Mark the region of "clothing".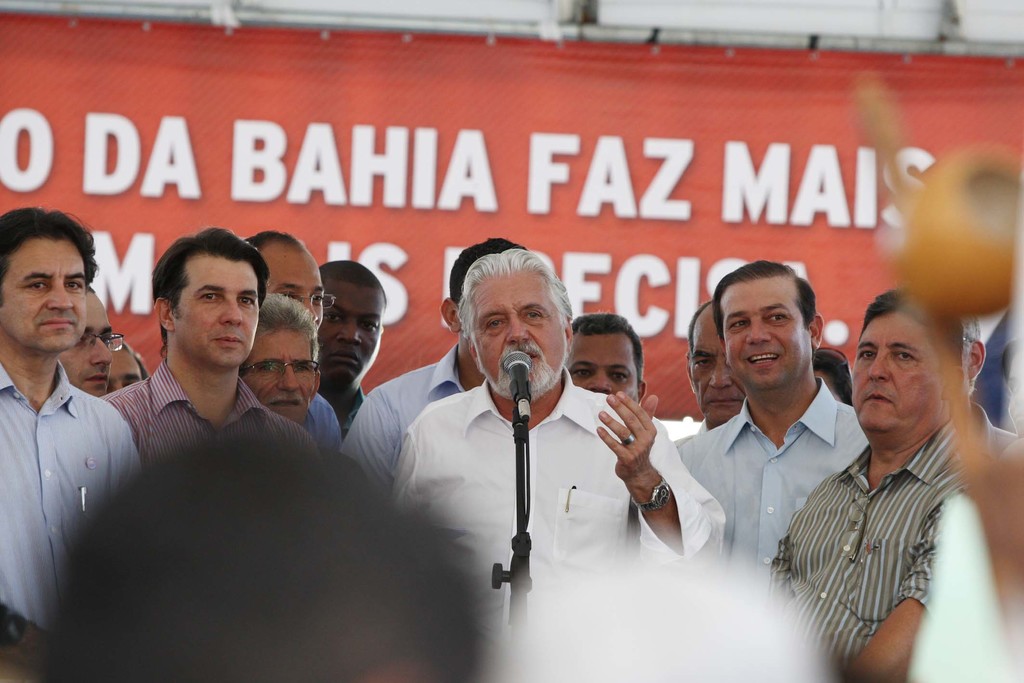
Region: box=[989, 415, 1012, 466].
